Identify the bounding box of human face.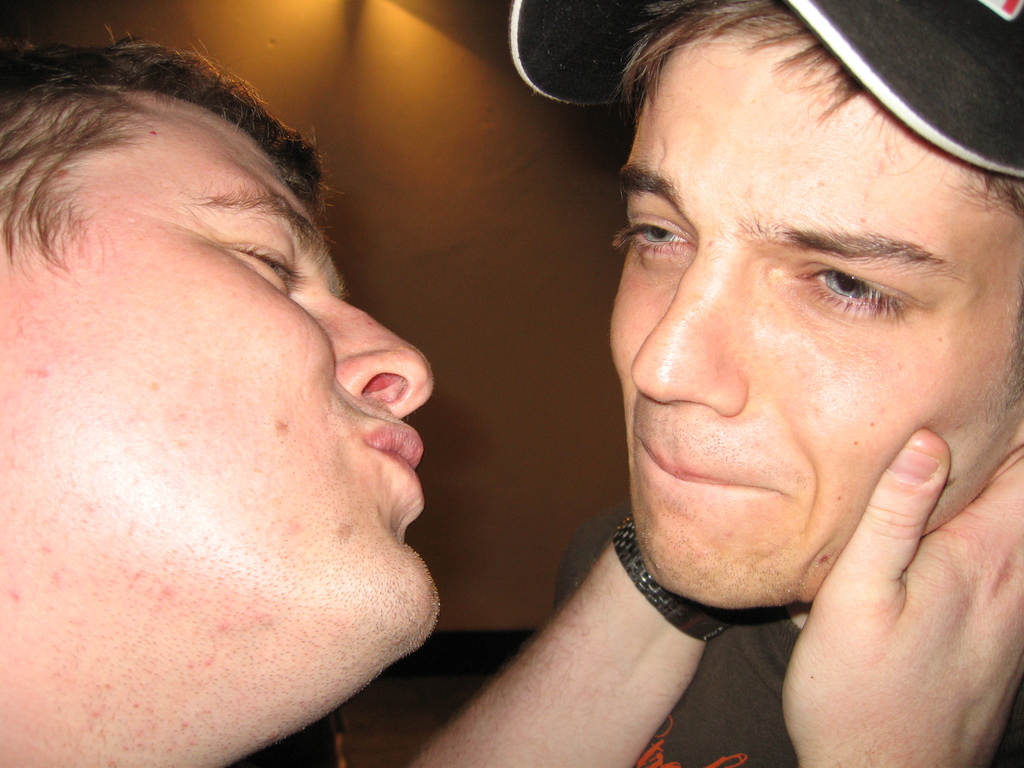
(0,87,439,767).
